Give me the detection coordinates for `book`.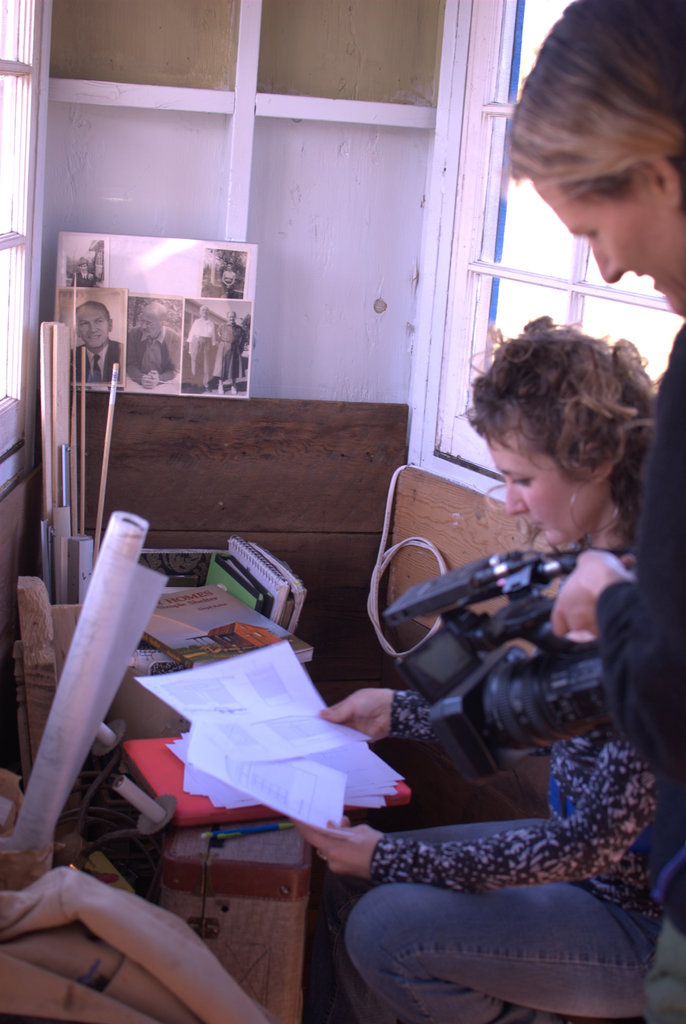
Rect(250, 543, 308, 634).
